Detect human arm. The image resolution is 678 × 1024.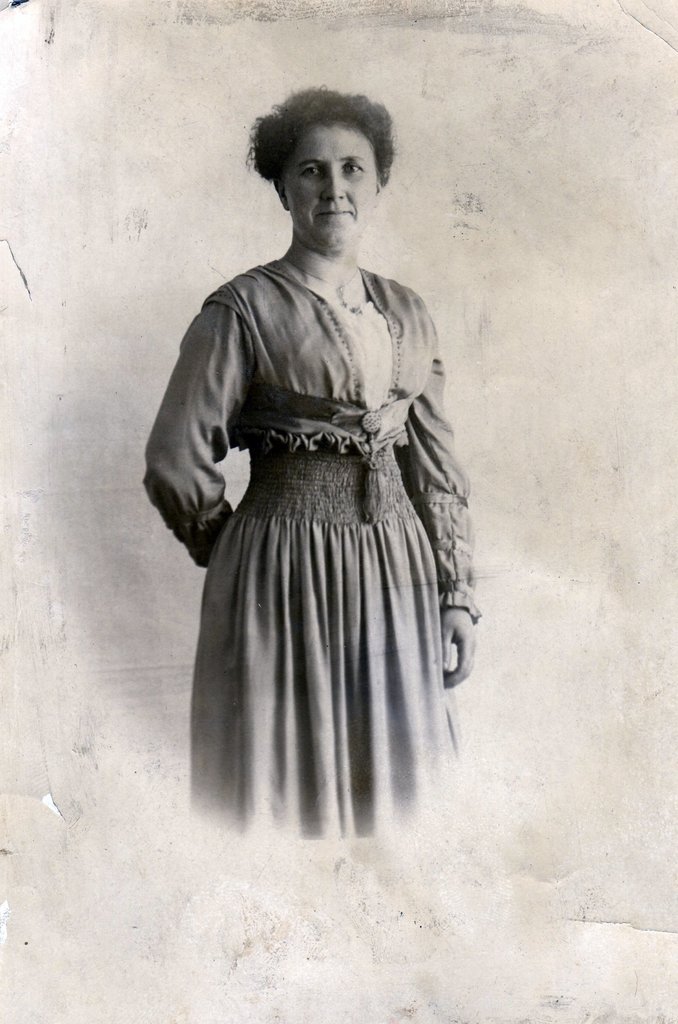
x1=401, y1=338, x2=483, y2=690.
